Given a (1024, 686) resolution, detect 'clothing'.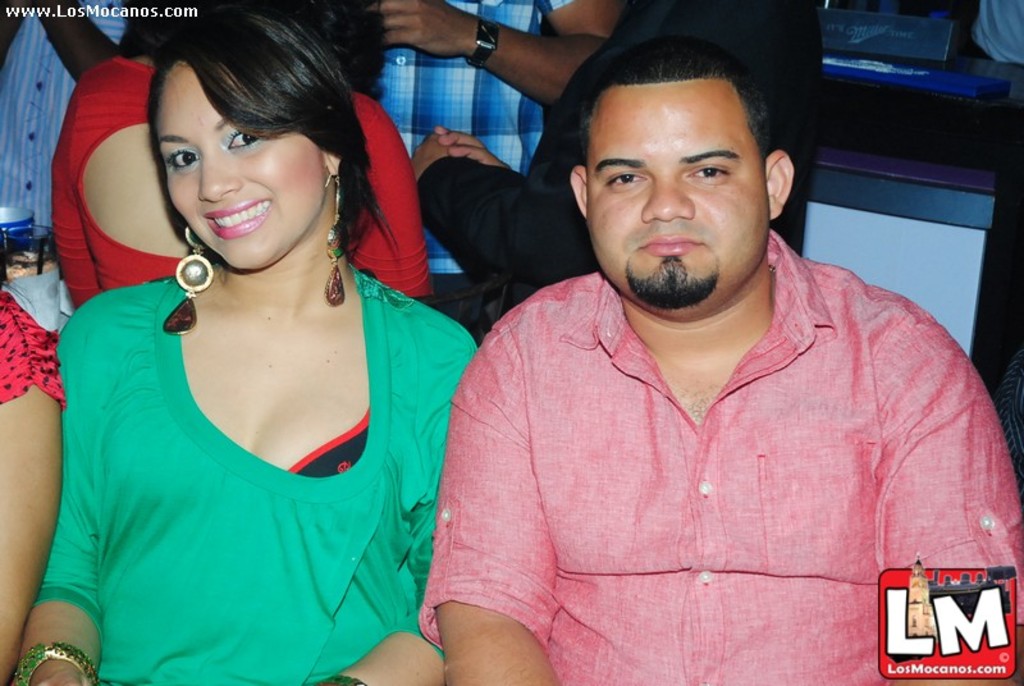
[24,264,475,685].
